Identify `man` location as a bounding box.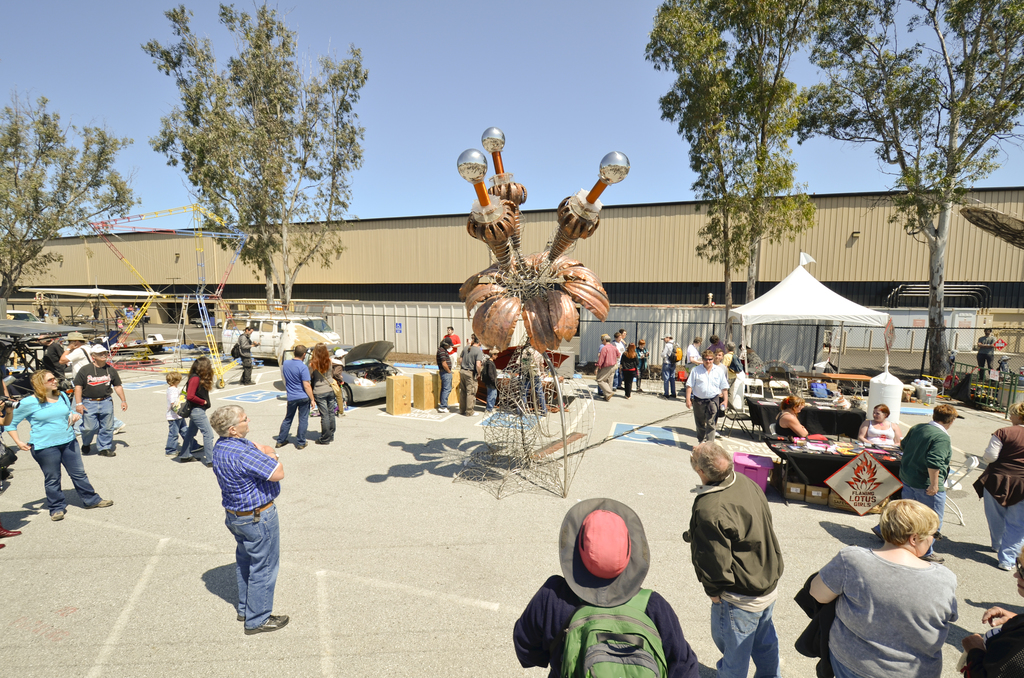
[left=682, top=348, right=730, bottom=436].
